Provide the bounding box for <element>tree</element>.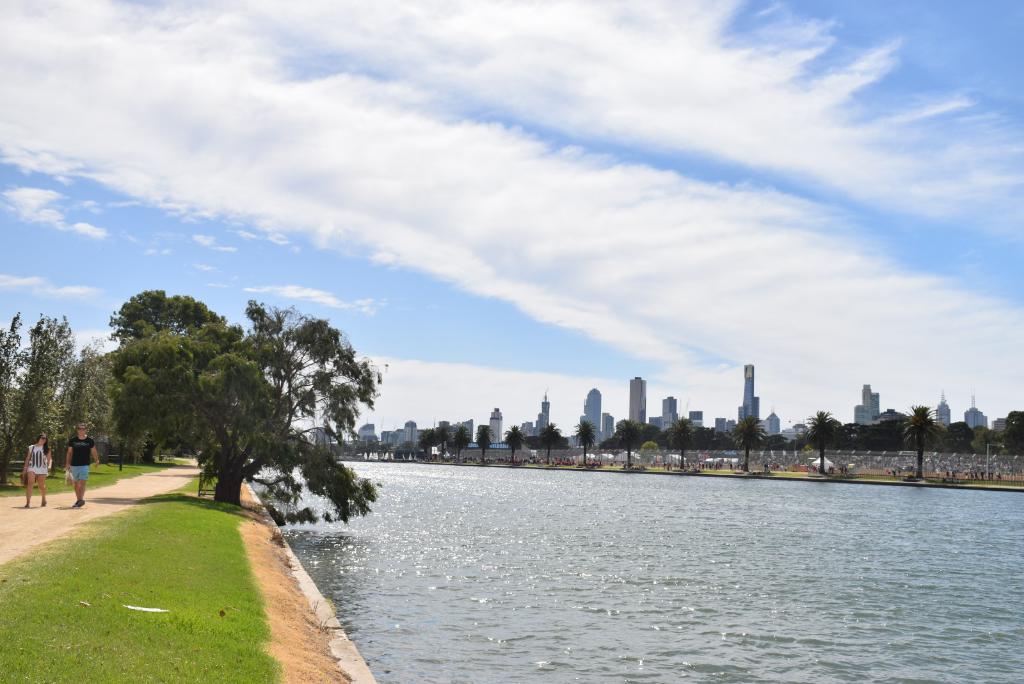
[left=474, top=424, right=496, bottom=466].
